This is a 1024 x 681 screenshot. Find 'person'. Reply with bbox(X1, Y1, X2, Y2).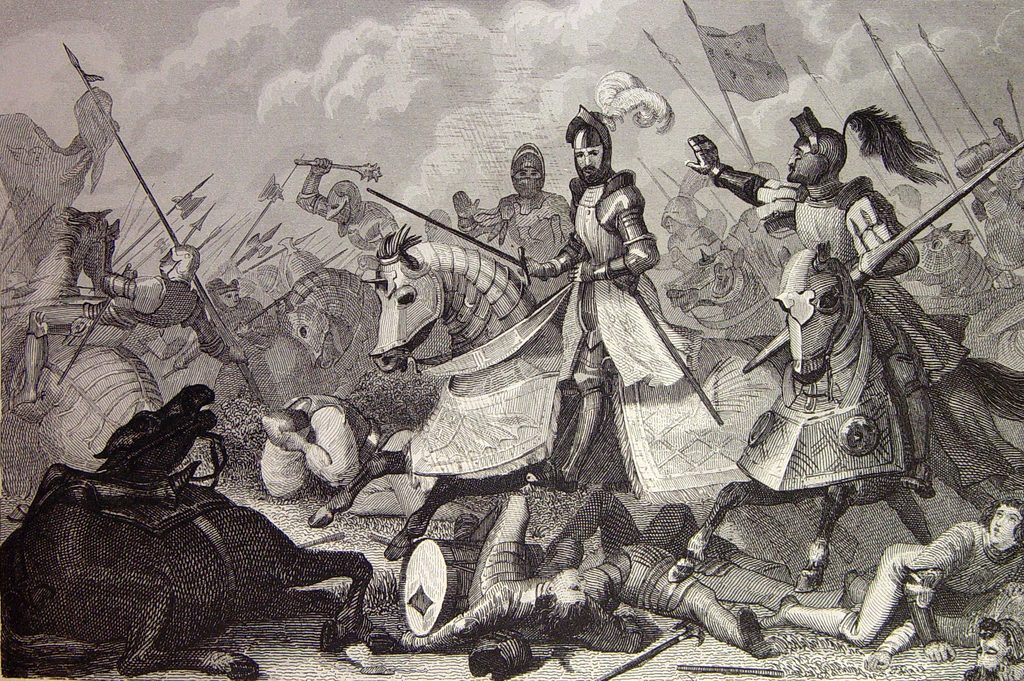
bbox(9, 220, 237, 417).
